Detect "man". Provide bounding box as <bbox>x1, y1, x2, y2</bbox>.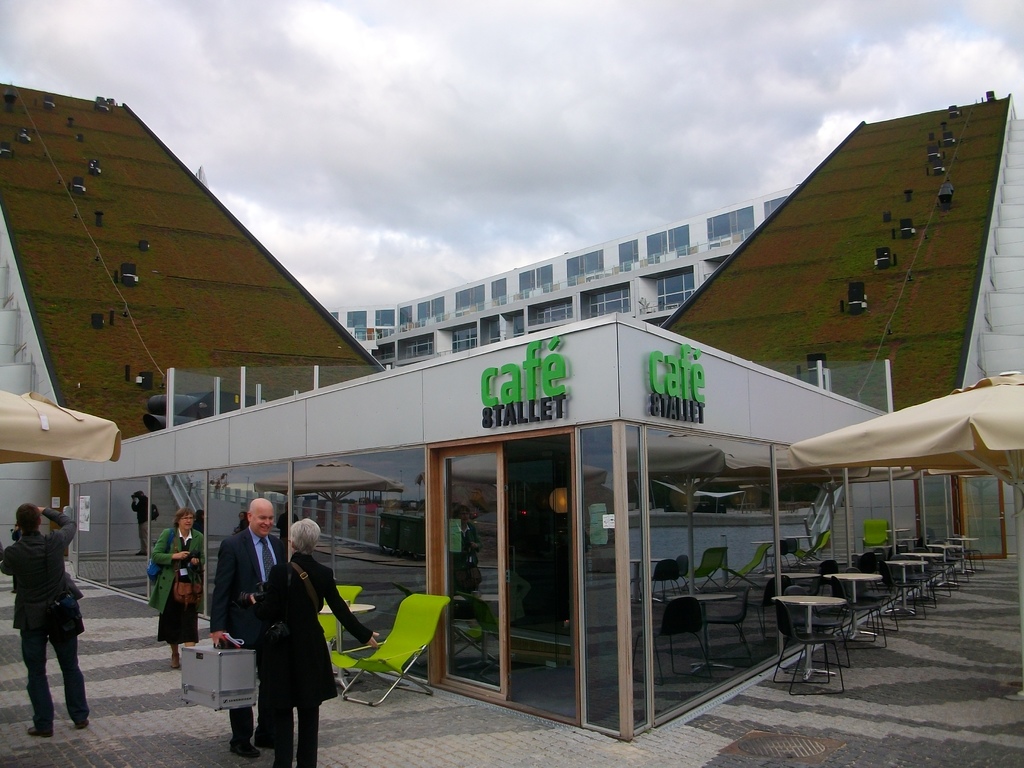
<bbox>207, 497, 291, 754</bbox>.
